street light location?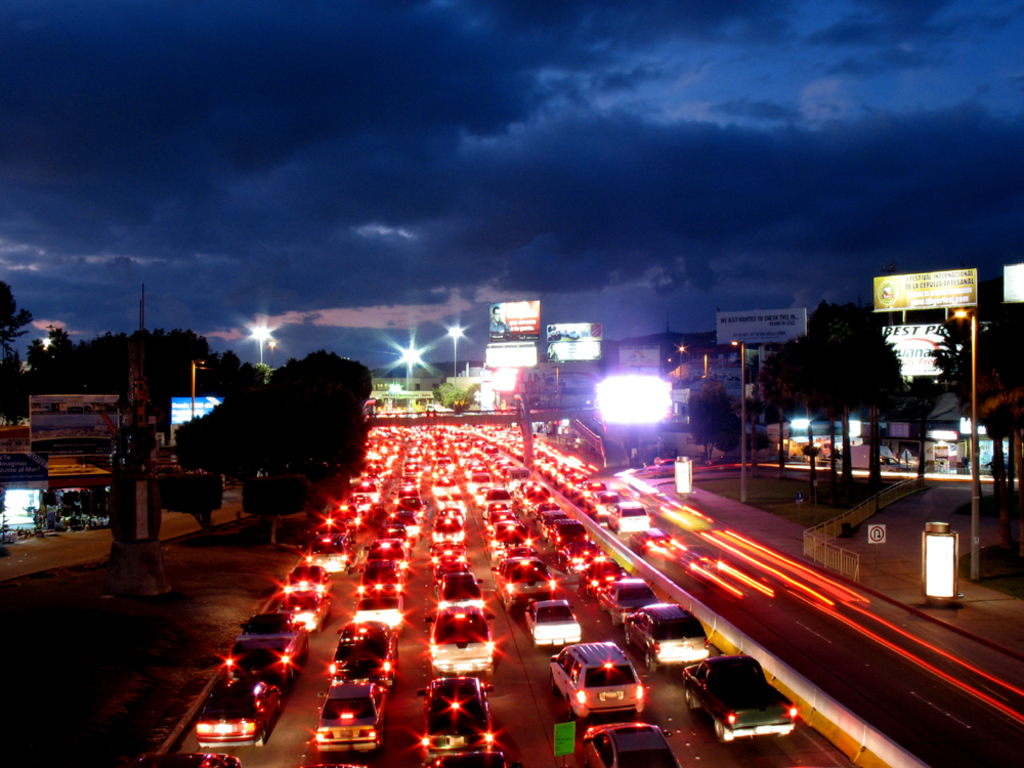
185, 354, 207, 419
